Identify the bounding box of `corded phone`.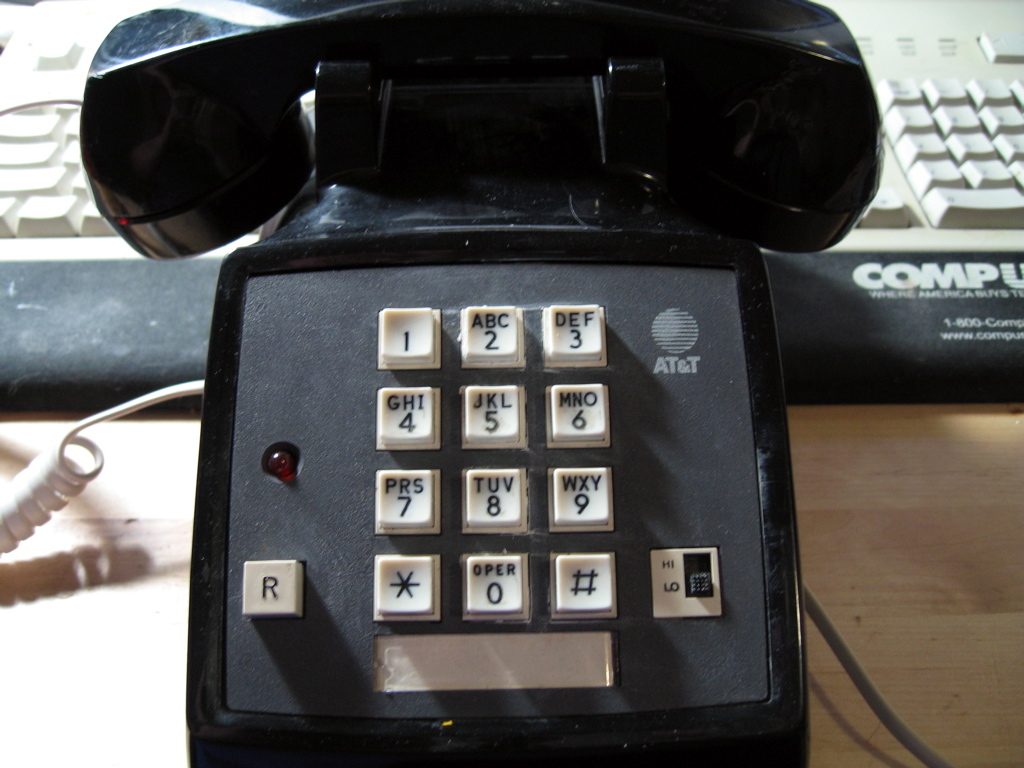
box(0, 0, 882, 767).
